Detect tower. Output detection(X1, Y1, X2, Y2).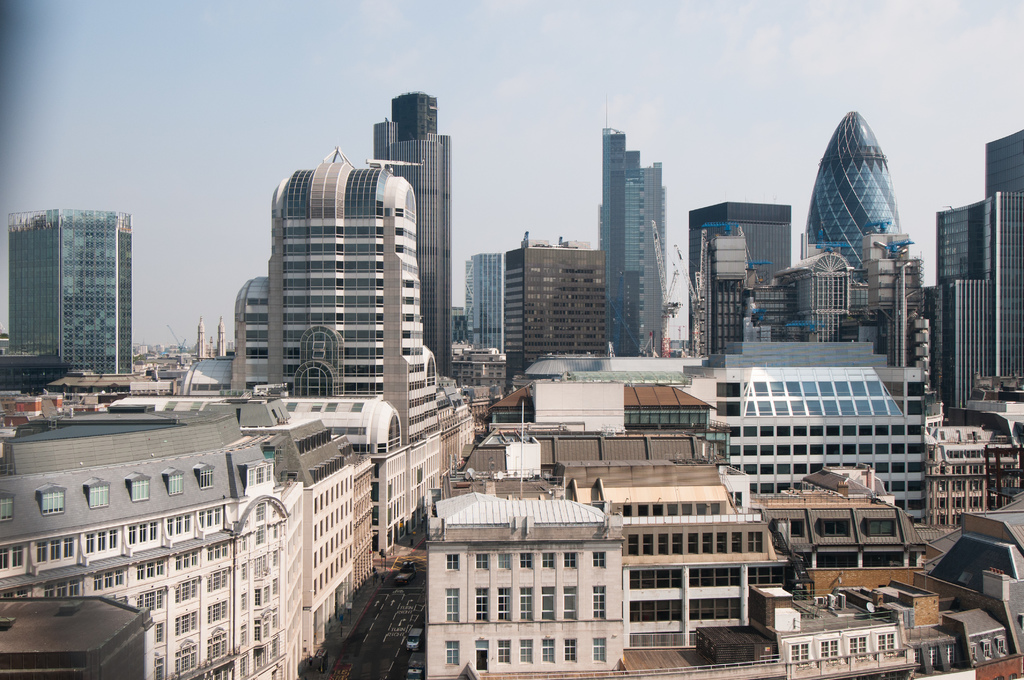
detection(190, 314, 233, 365).
